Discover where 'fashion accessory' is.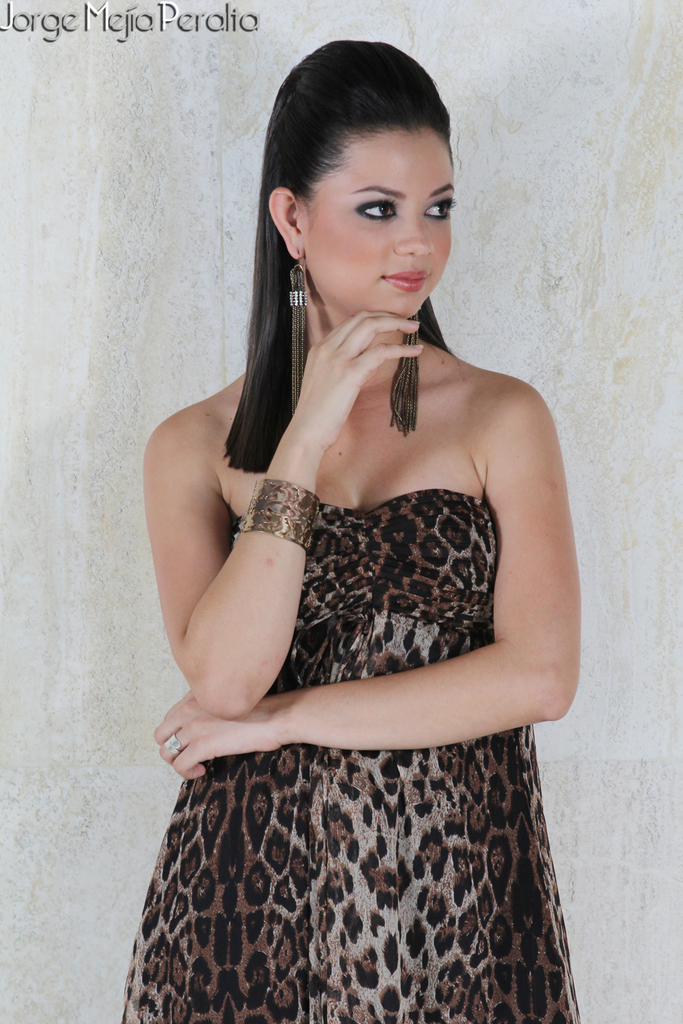
Discovered at detection(160, 731, 181, 756).
